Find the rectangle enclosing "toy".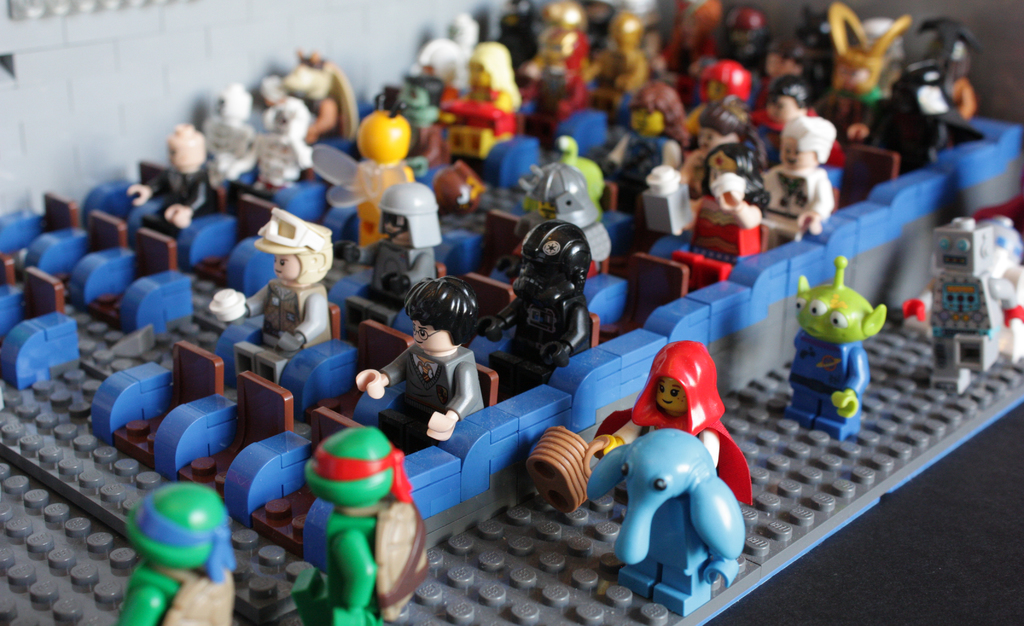
<box>126,473,241,625</box>.
